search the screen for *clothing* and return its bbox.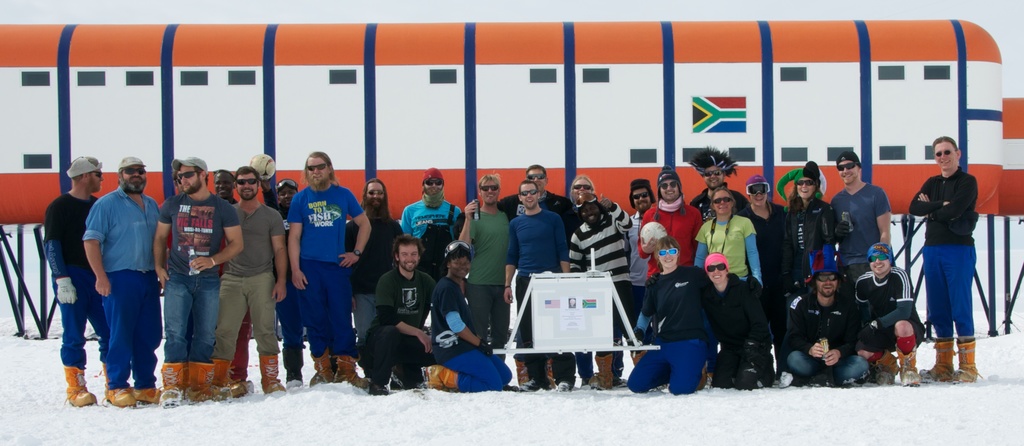
Found: 637, 199, 703, 275.
